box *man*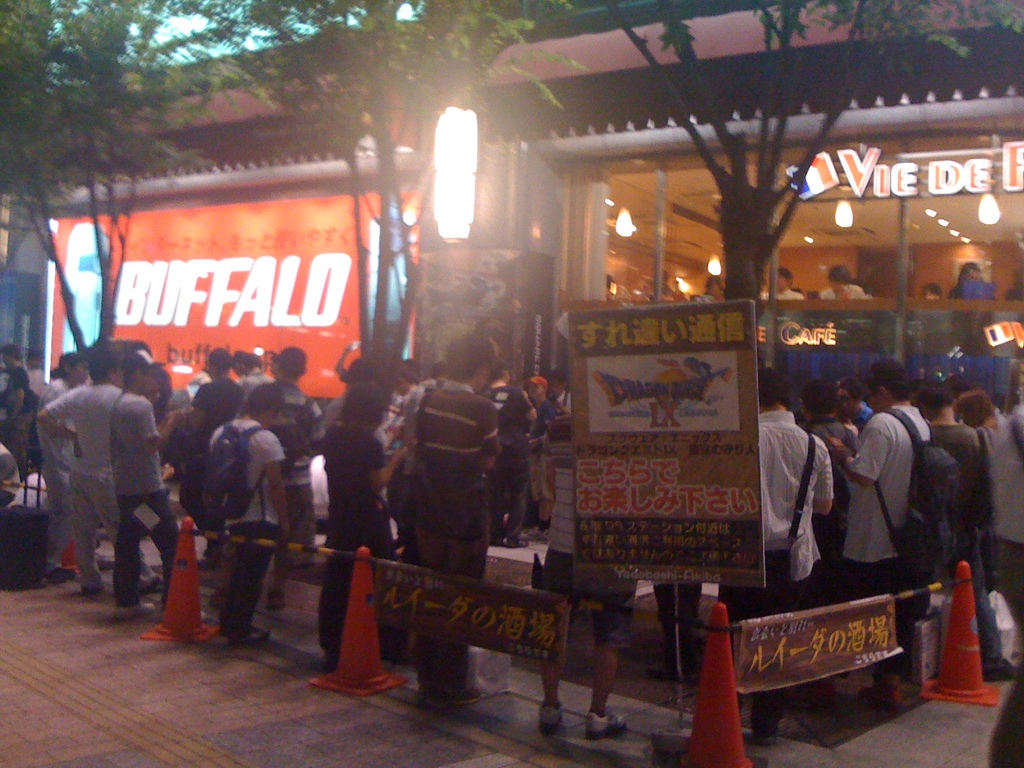
box(253, 340, 326, 566)
